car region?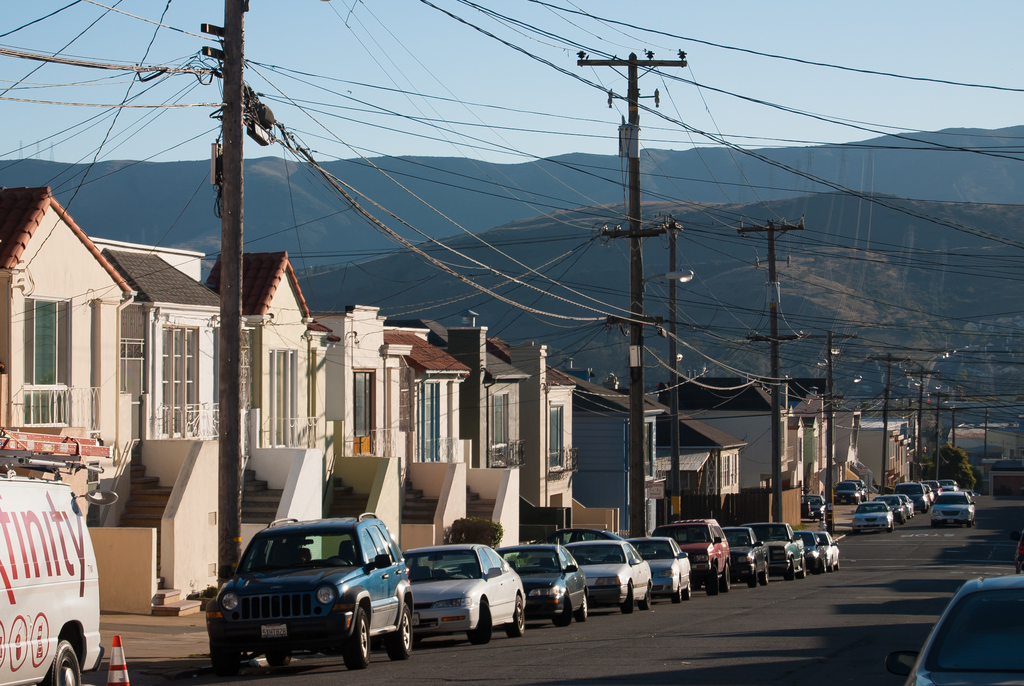
pyautogui.locateOnScreen(874, 478, 947, 521)
